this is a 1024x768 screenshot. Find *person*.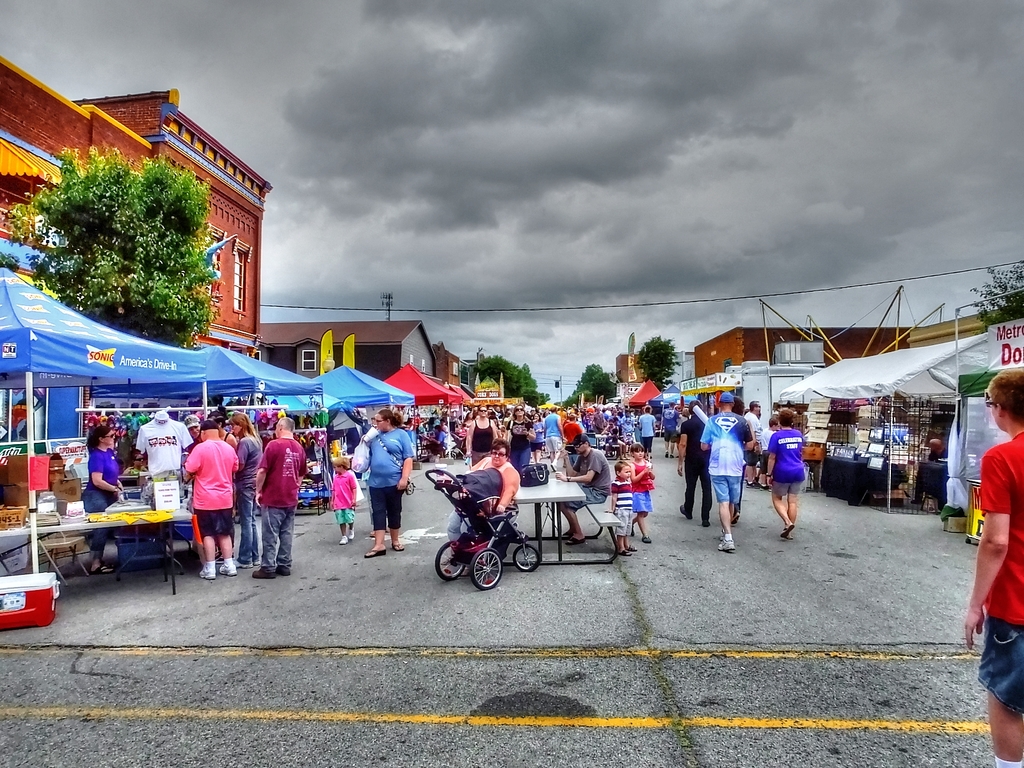
Bounding box: x1=253, y1=416, x2=308, y2=576.
